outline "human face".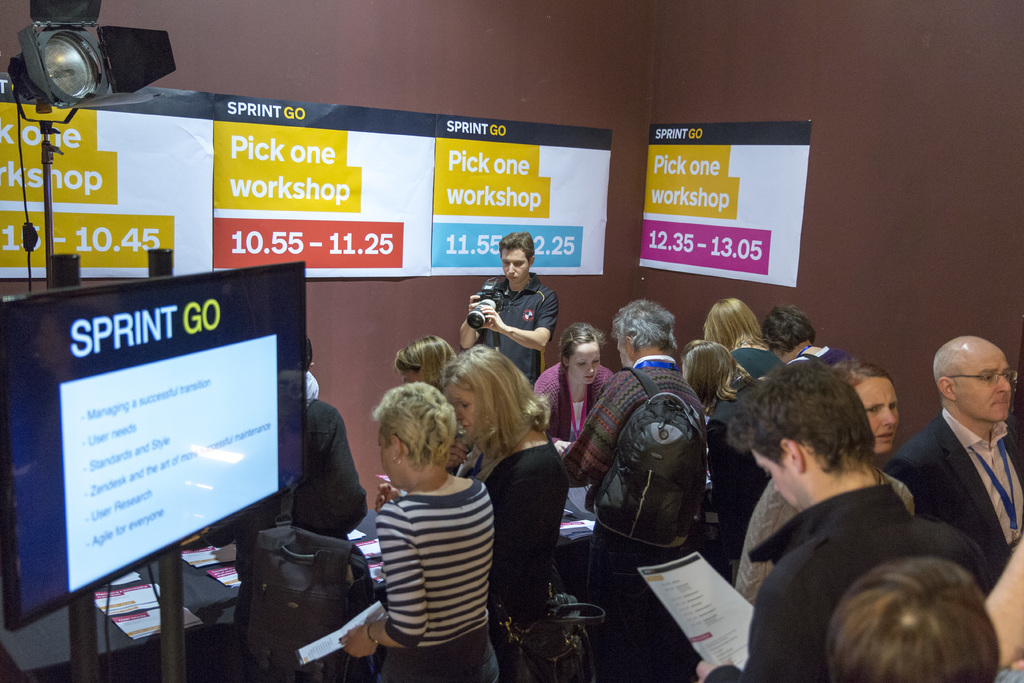
Outline: {"x1": 502, "y1": 245, "x2": 533, "y2": 279}.
